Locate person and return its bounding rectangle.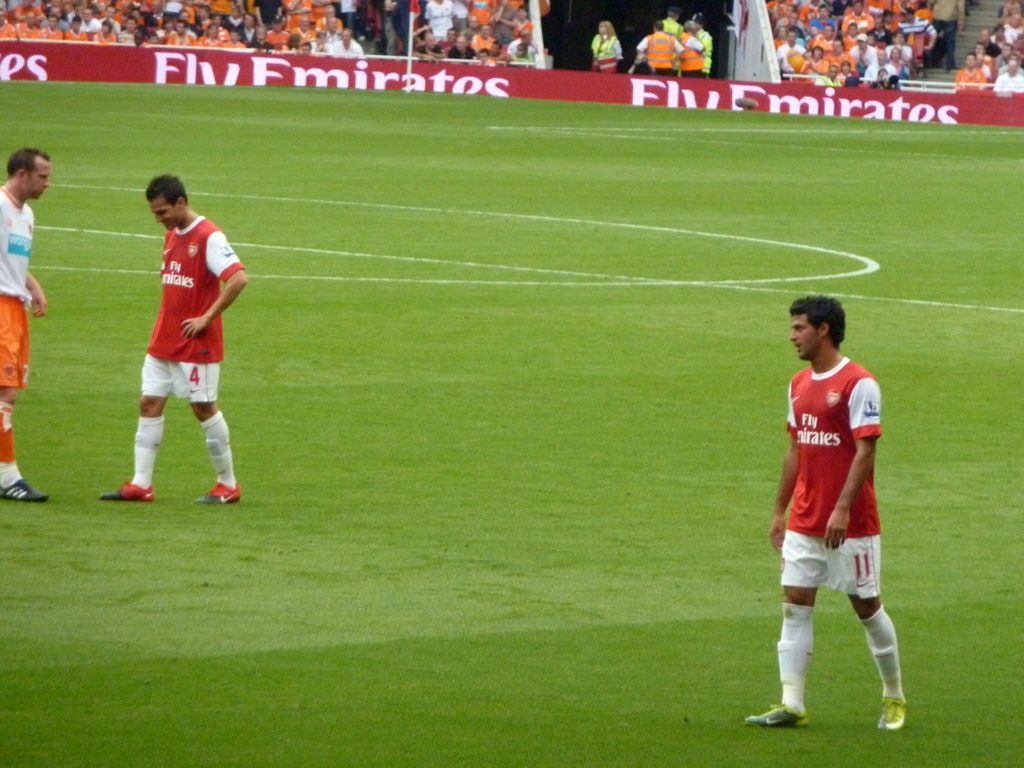
bbox=(677, 17, 713, 79).
